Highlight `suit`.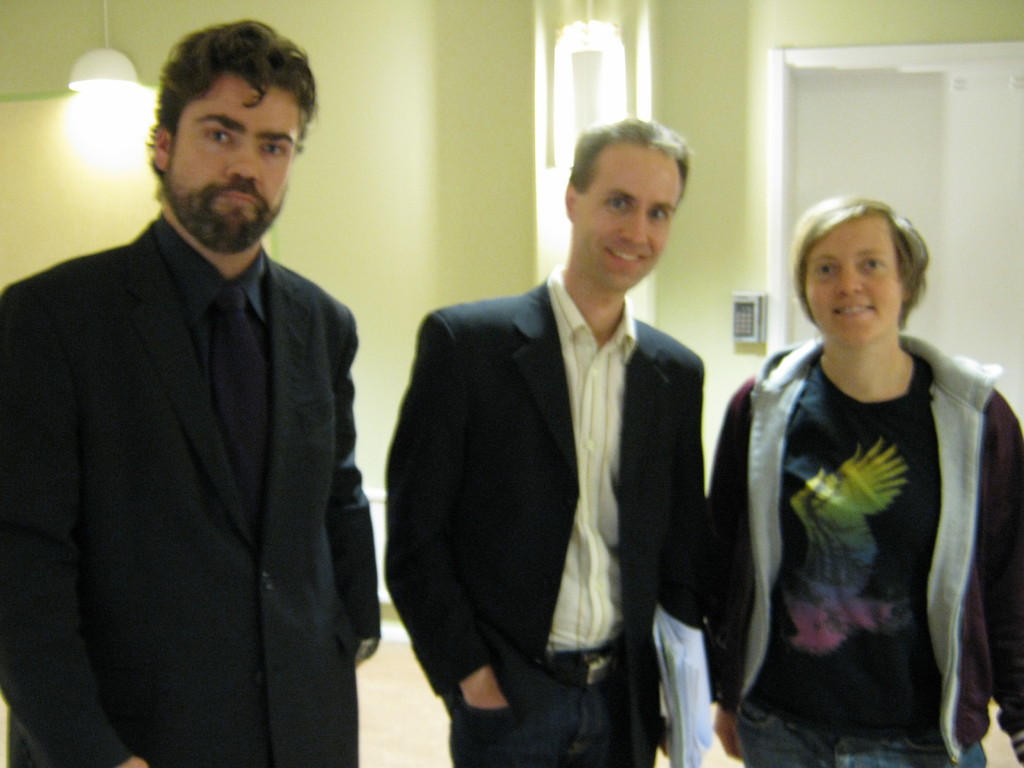
Highlighted region: bbox=(378, 275, 710, 767).
